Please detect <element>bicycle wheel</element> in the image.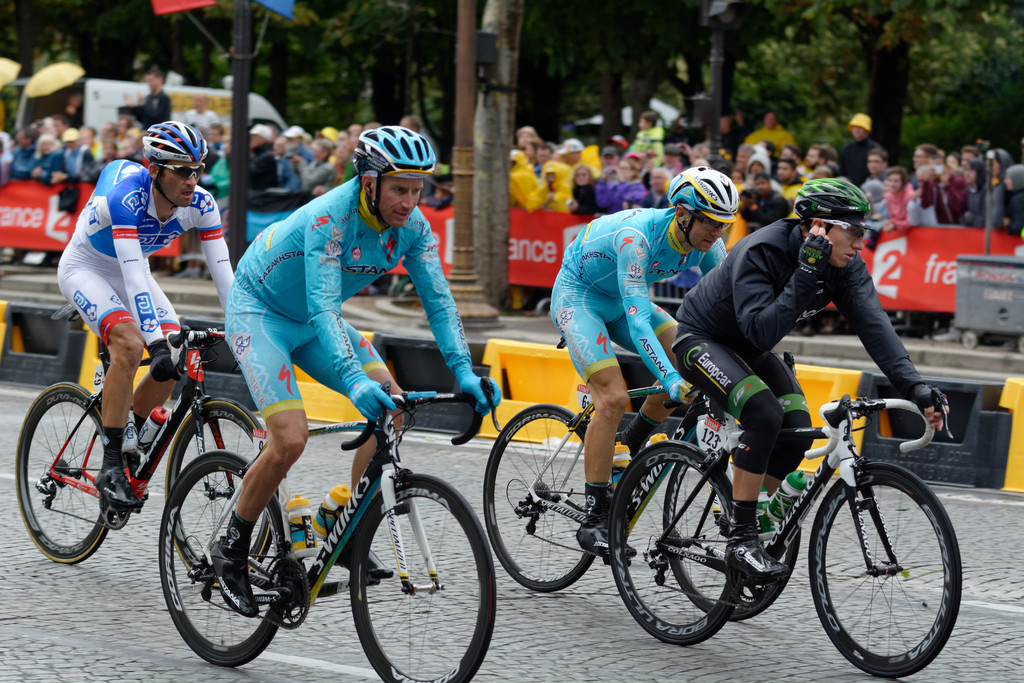
pyautogui.locateOnScreen(13, 379, 115, 567).
